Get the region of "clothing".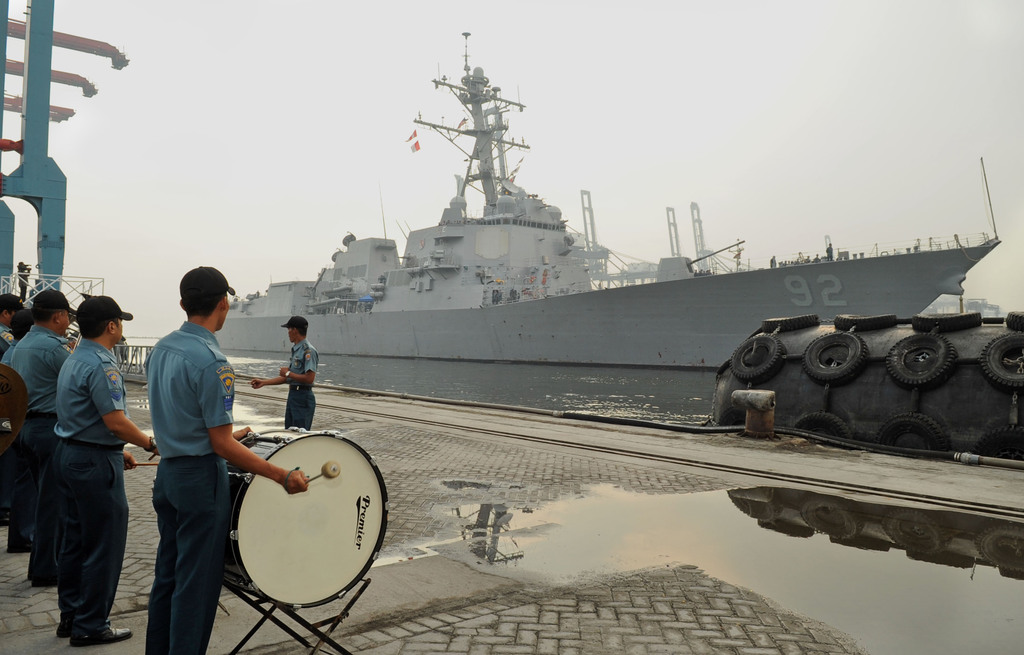
282,338,315,431.
